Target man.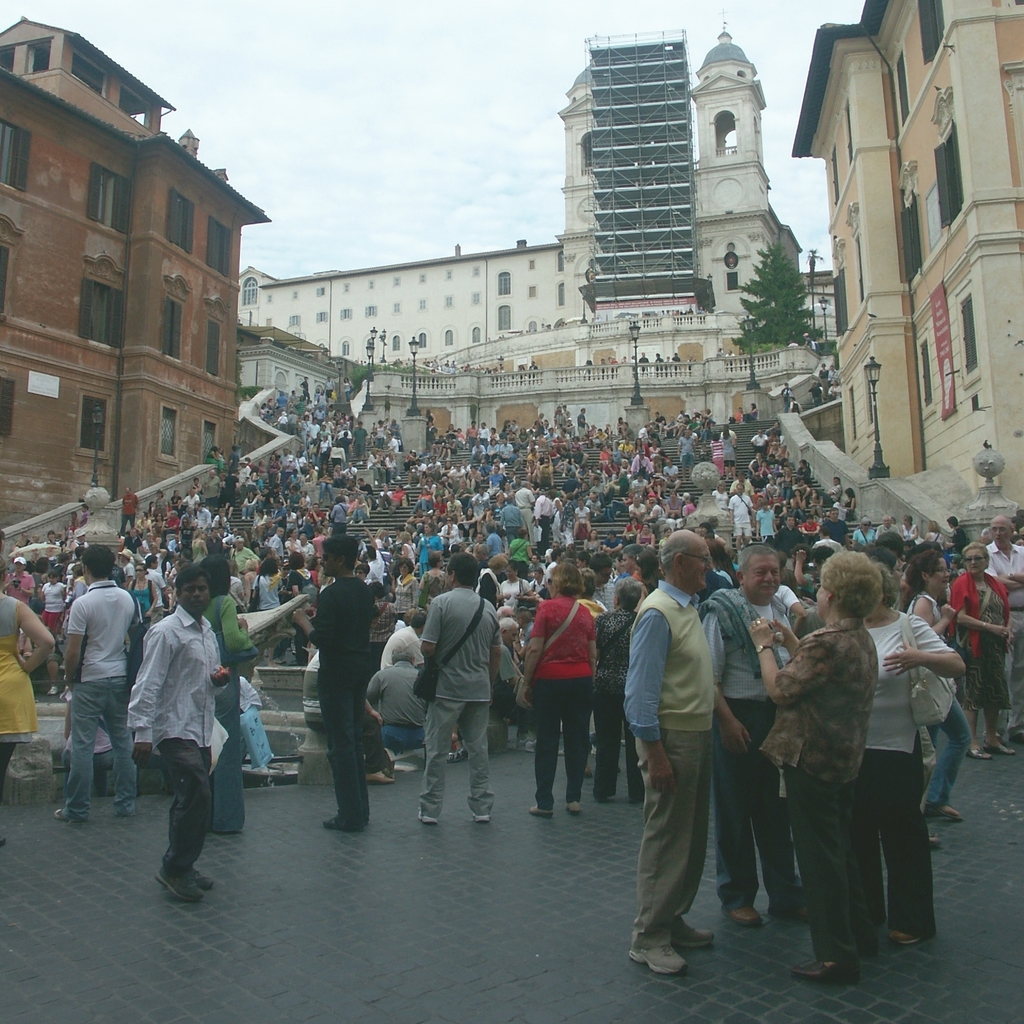
Target region: [left=529, top=450, right=534, bottom=457].
